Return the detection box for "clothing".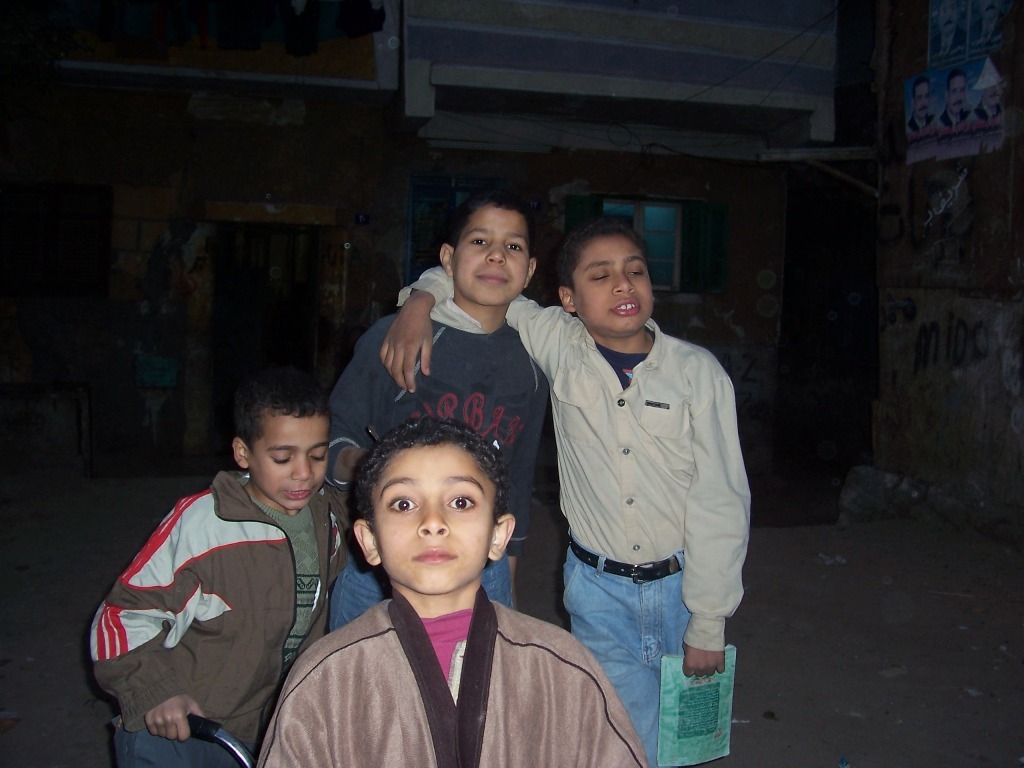
{"left": 84, "top": 474, "right": 350, "bottom": 767}.
